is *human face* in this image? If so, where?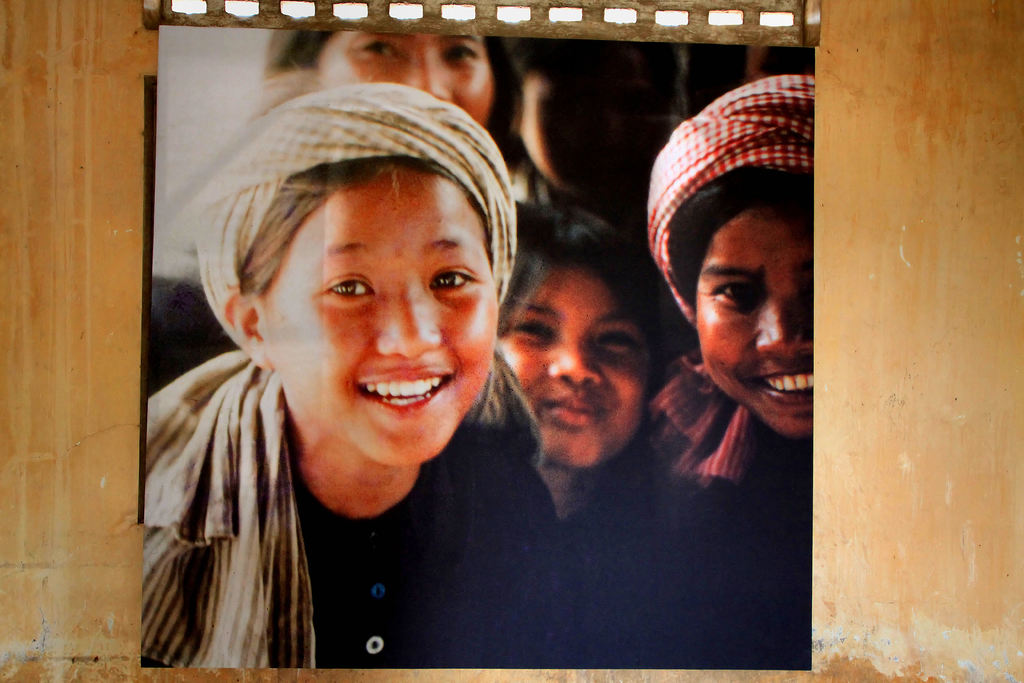
Yes, at bbox=(515, 42, 680, 204).
